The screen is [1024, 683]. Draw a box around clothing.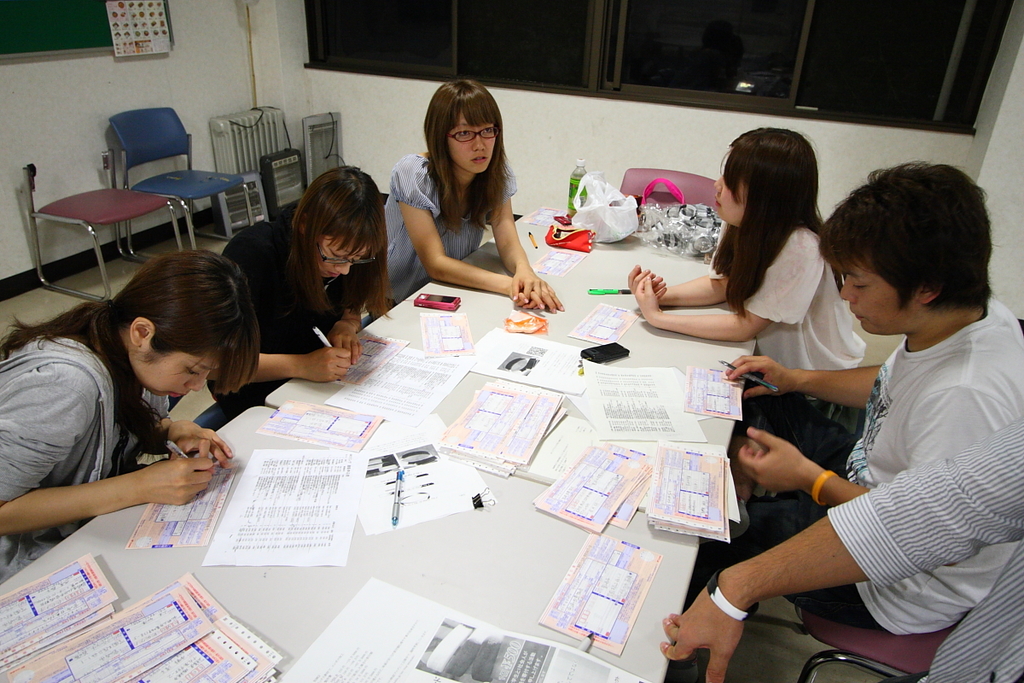
<box>0,311,176,592</box>.
